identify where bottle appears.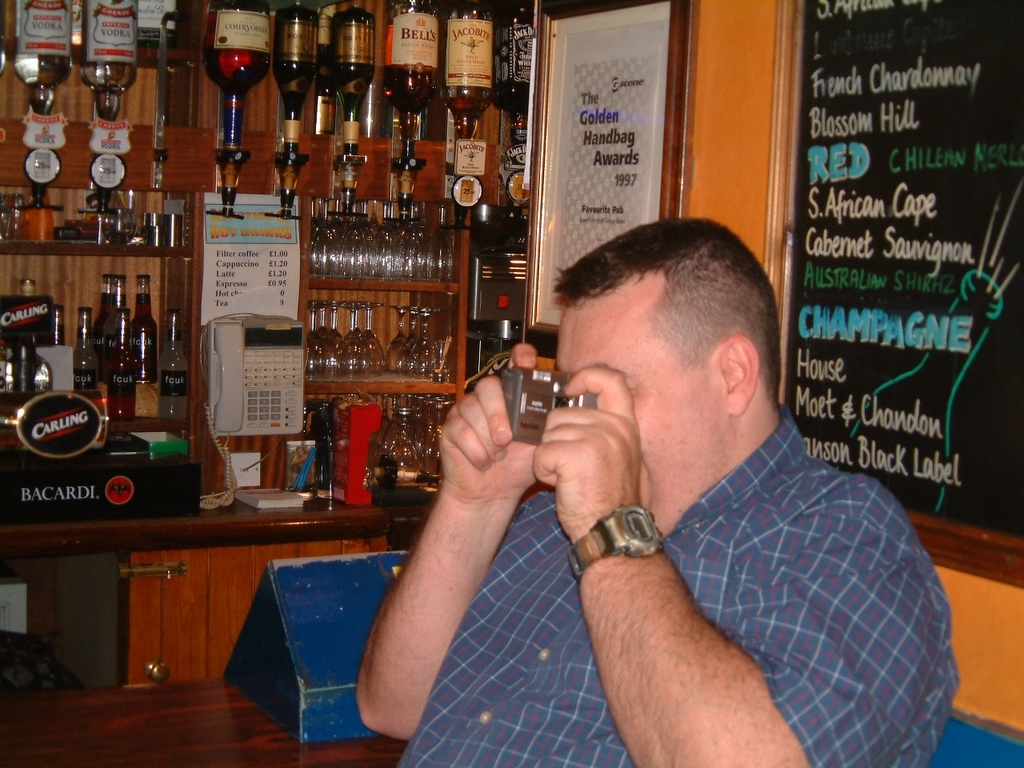
Appears at 129/273/155/387.
